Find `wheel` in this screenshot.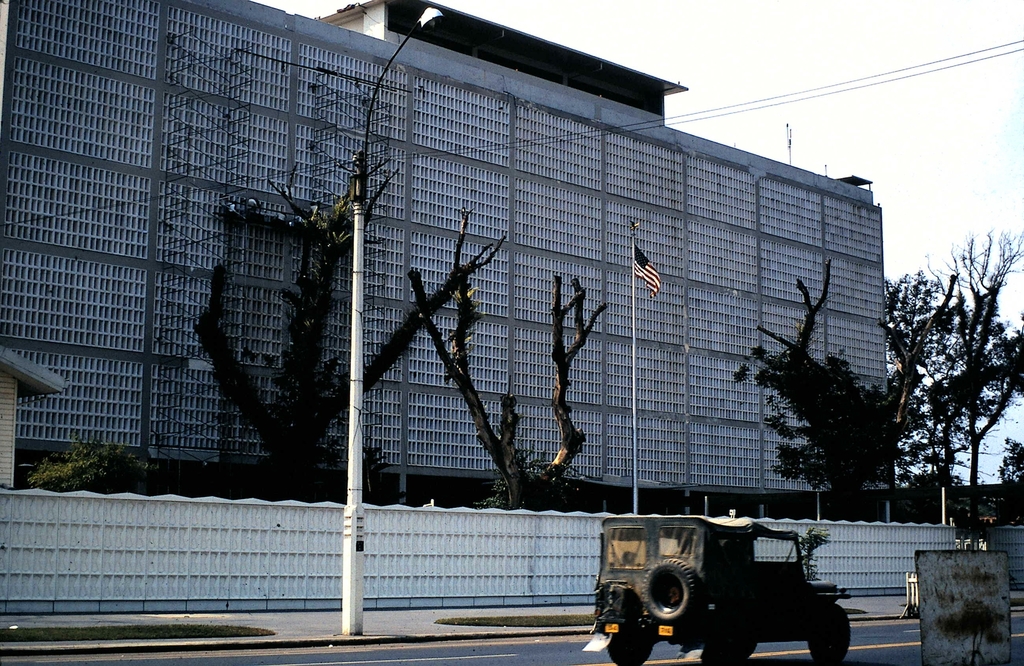
The bounding box for `wheel` is 808, 599, 852, 665.
